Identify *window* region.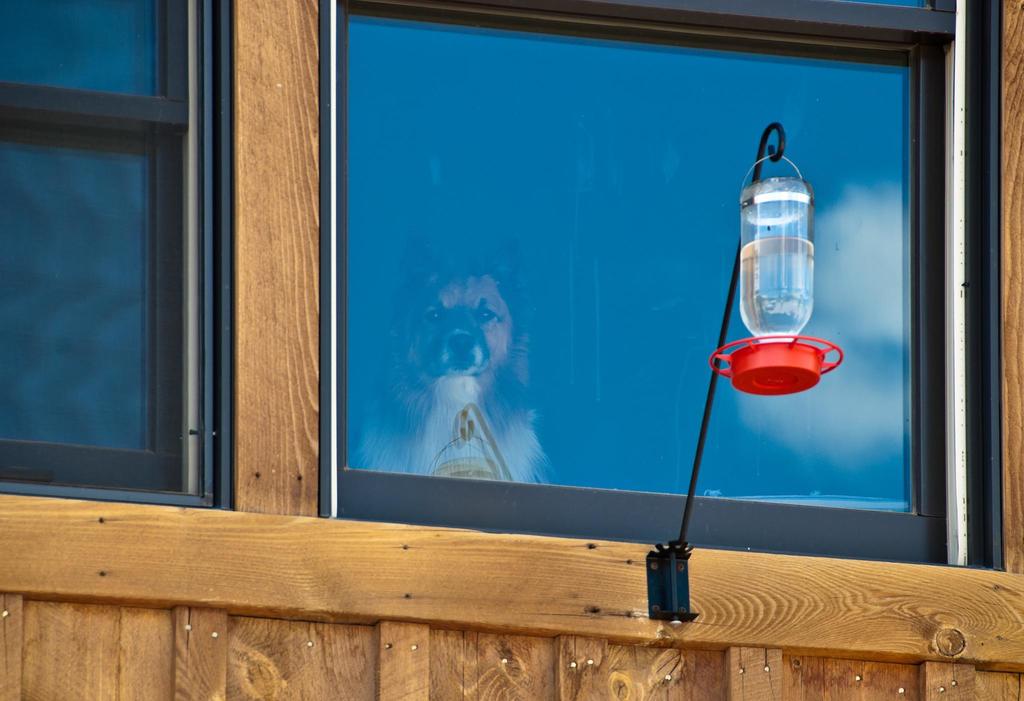
Region: l=16, t=21, r=245, b=517.
